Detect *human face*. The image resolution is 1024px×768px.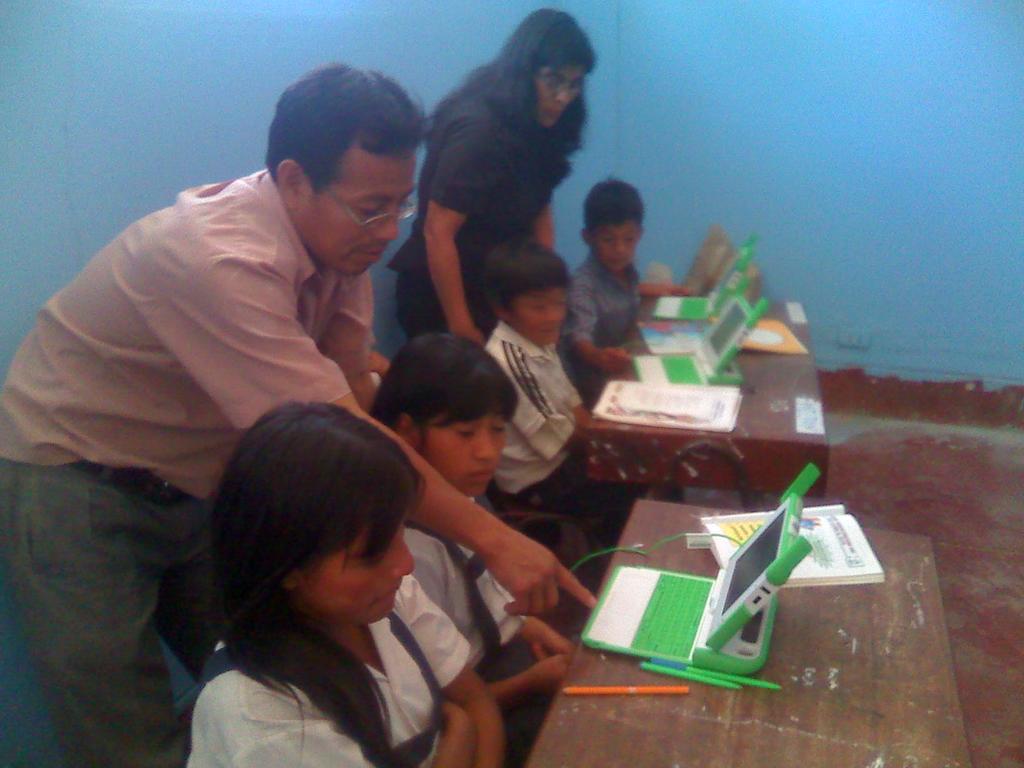
bbox=(304, 516, 419, 624).
